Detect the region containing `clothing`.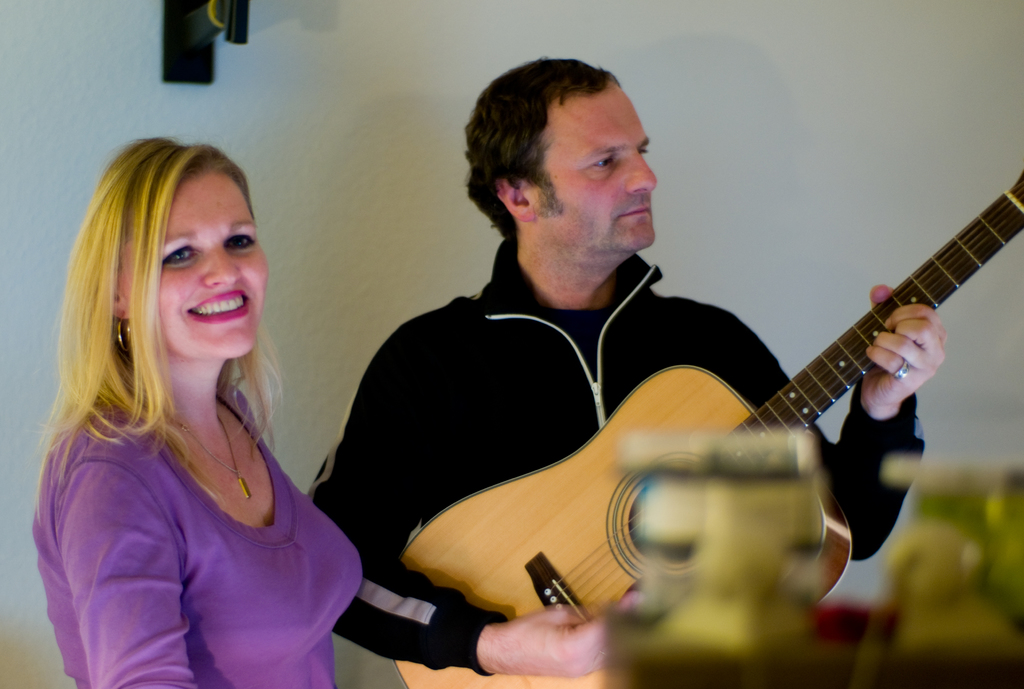
x1=309, y1=237, x2=920, y2=688.
